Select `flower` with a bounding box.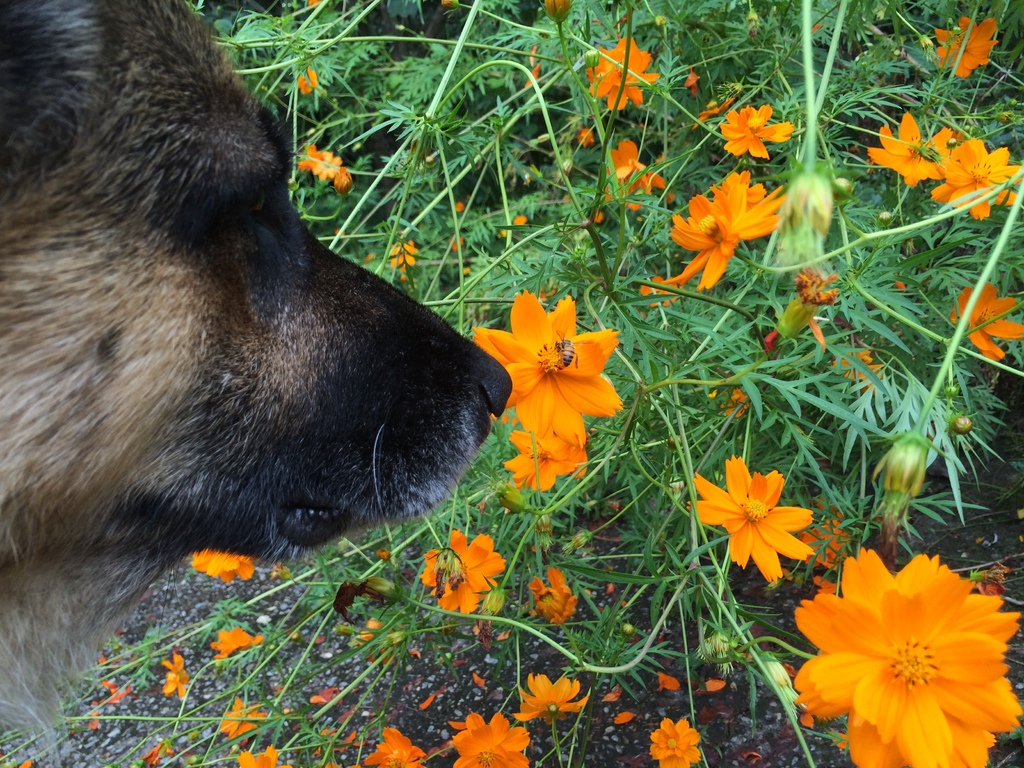
(x1=543, y1=0, x2=571, y2=24).
